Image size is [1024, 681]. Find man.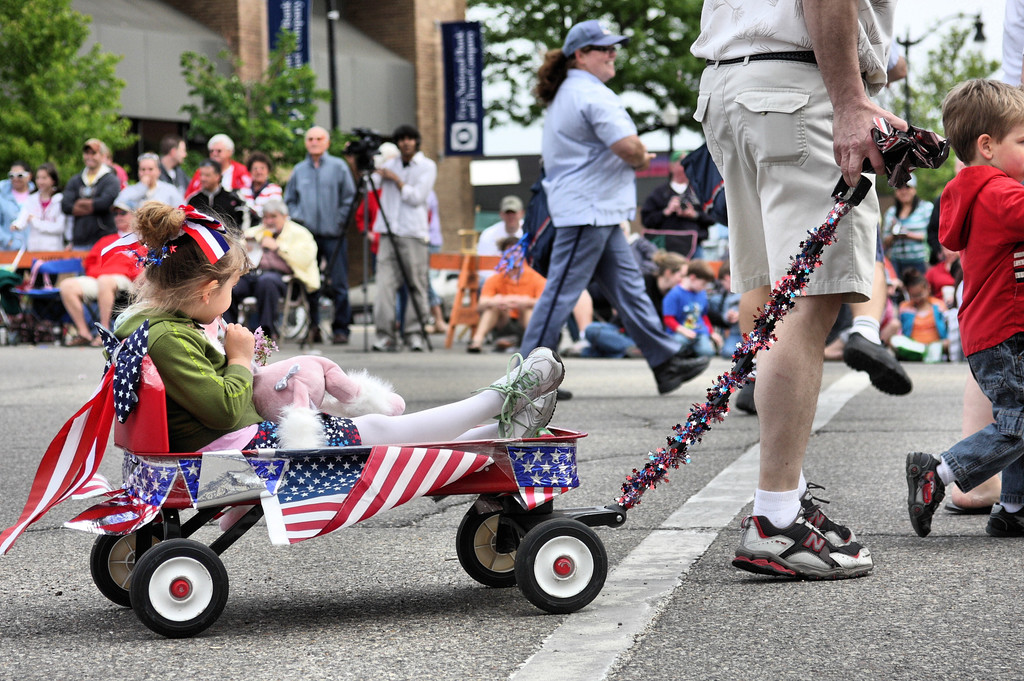
[182, 158, 260, 234].
